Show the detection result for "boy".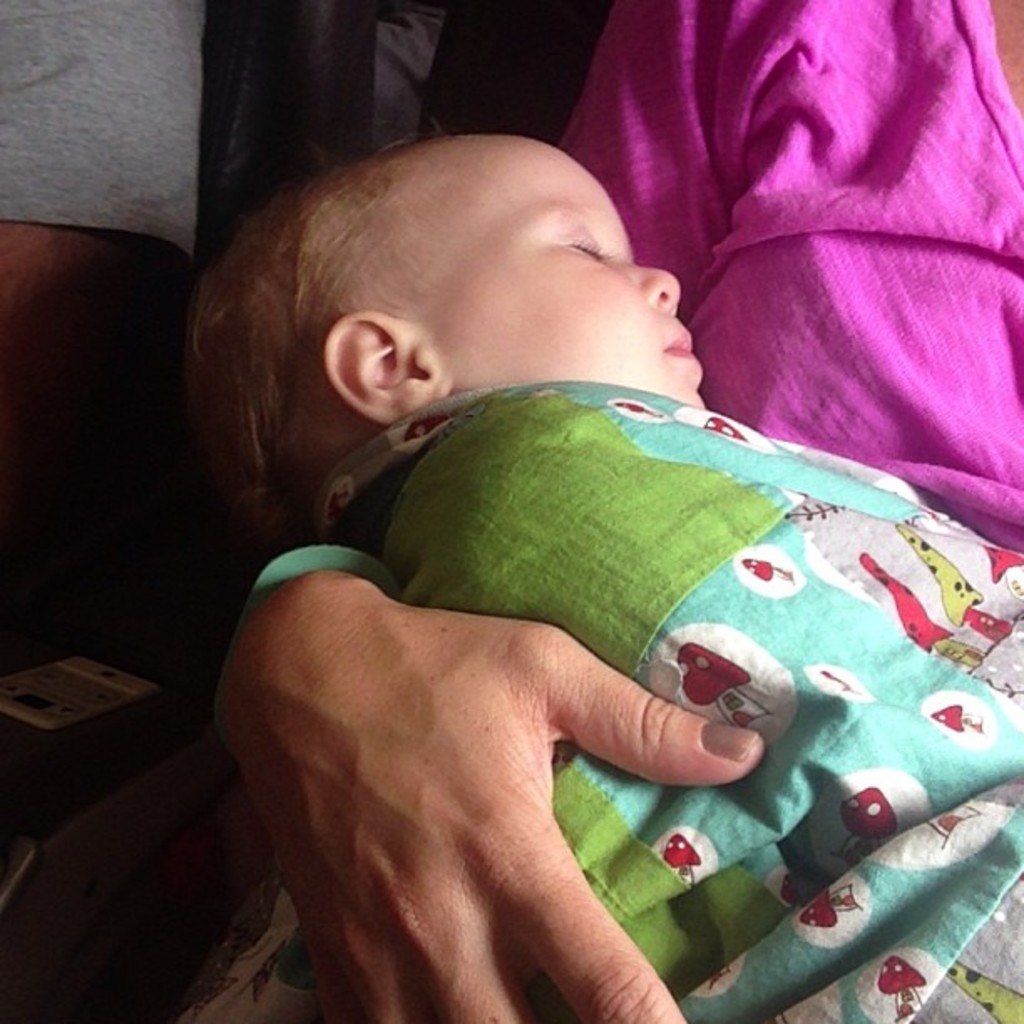
region(189, 119, 991, 987).
